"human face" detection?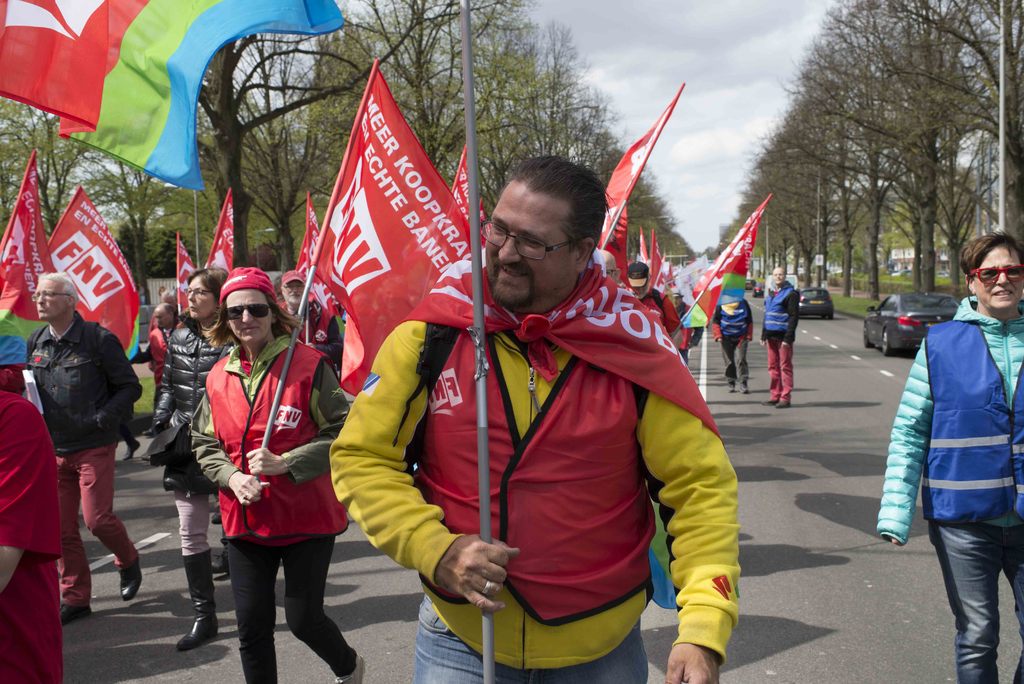
rect(285, 279, 303, 302)
